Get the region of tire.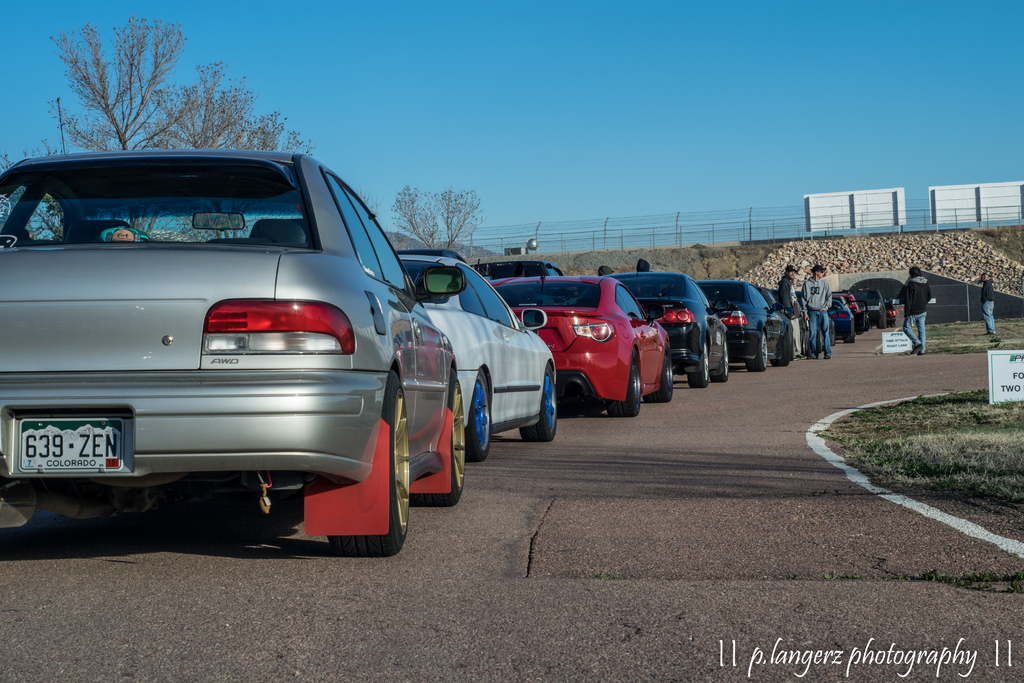
[609,349,639,418].
